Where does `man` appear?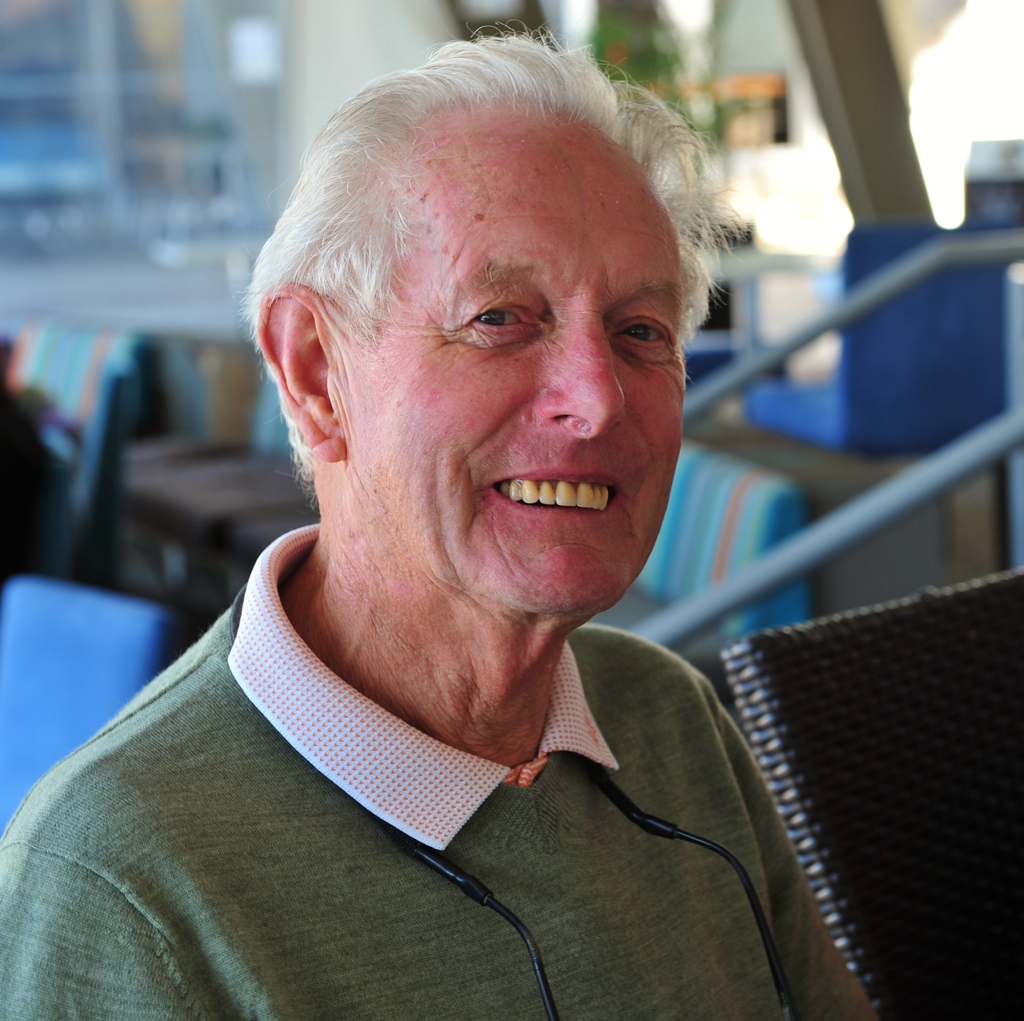
Appears at left=2, top=40, right=943, bottom=1016.
